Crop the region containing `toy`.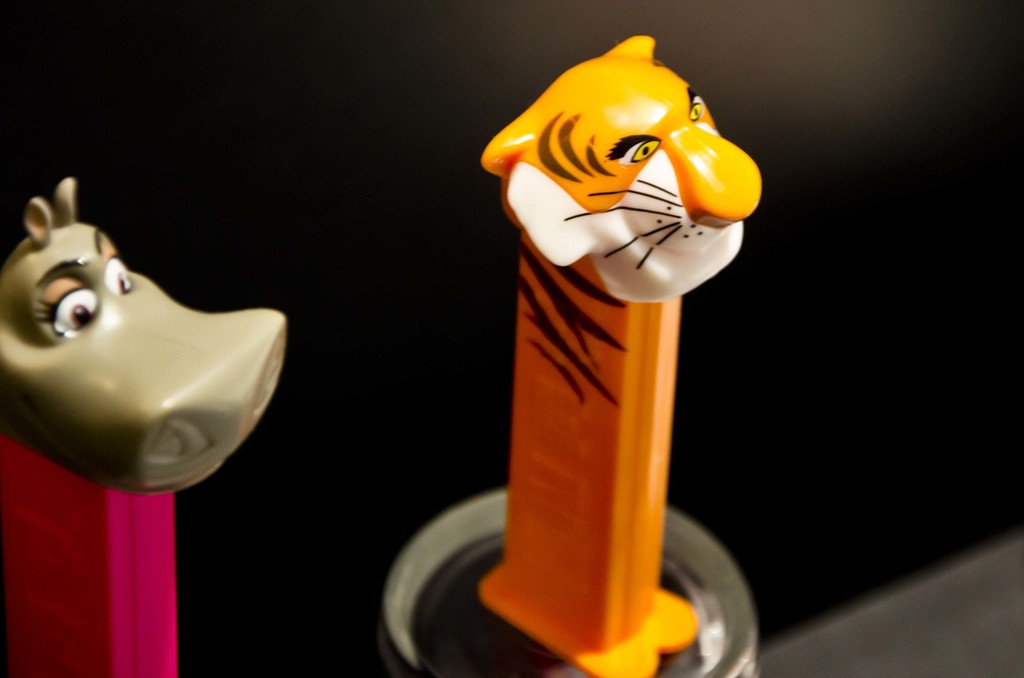
Crop region: 0,177,289,677.
